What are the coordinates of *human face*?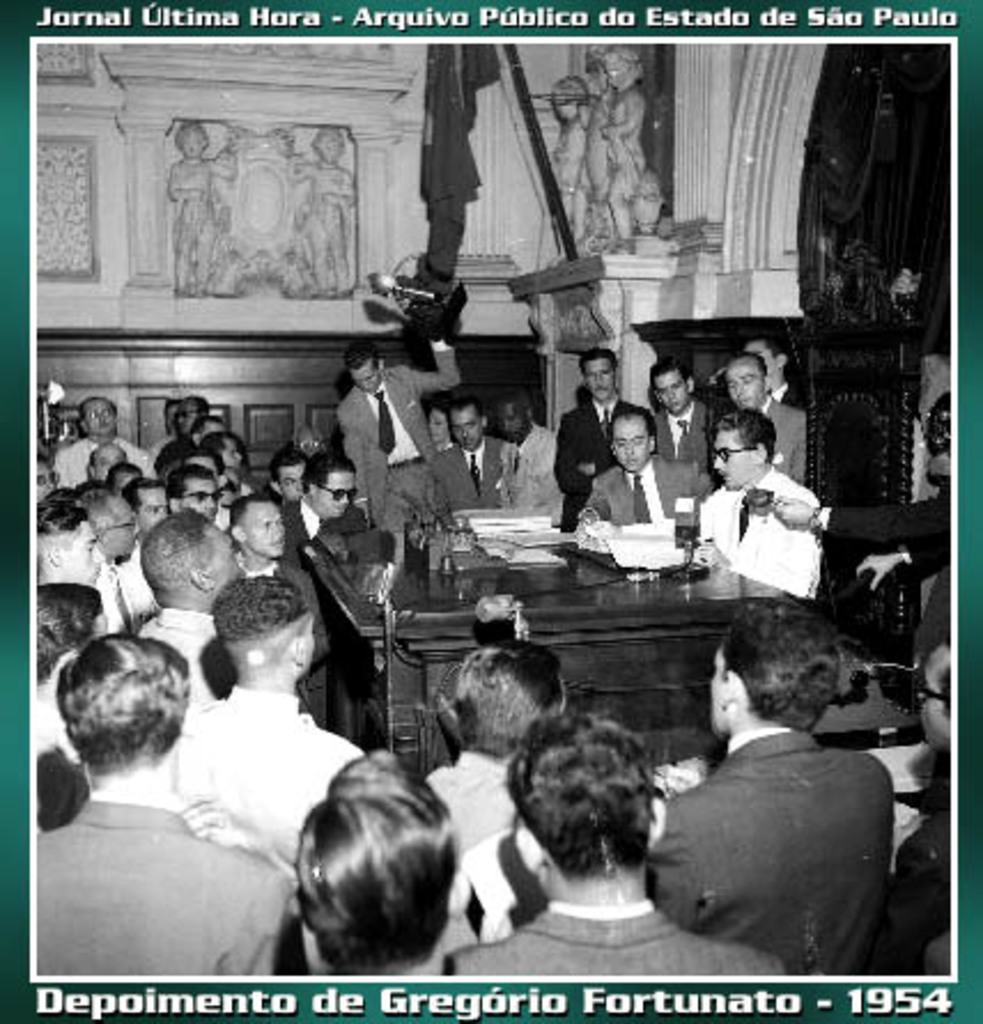
bbox=[310, 124, 349, 163].
